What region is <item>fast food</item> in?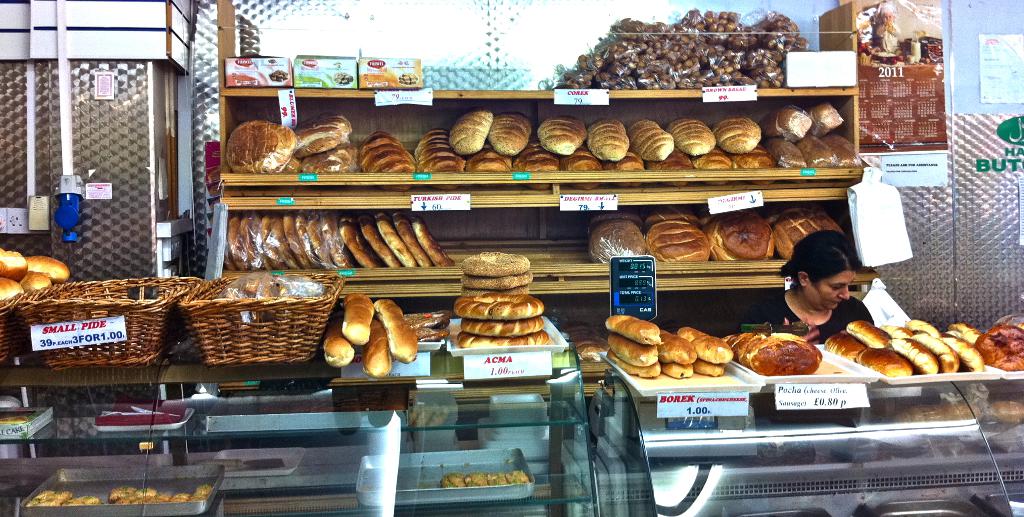
{"left": 822, "top": 320, "right": 1023, "bottom": 382}.
